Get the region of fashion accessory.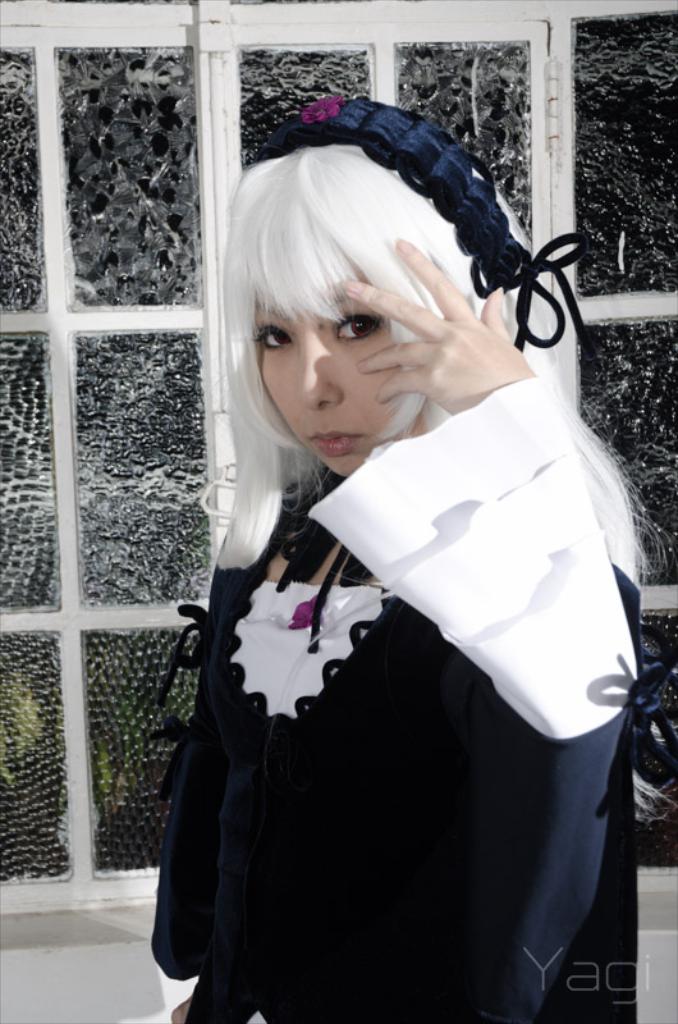
locate(249, 96, 595, 351).
